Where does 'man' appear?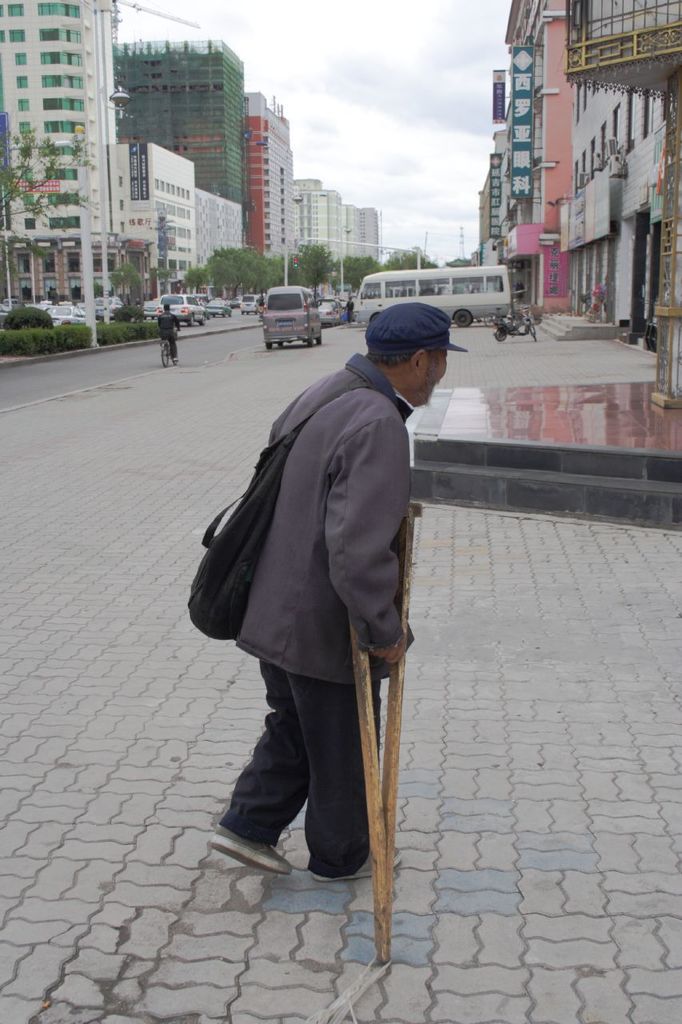
Appears at rect(155, 303, 182, 360).
